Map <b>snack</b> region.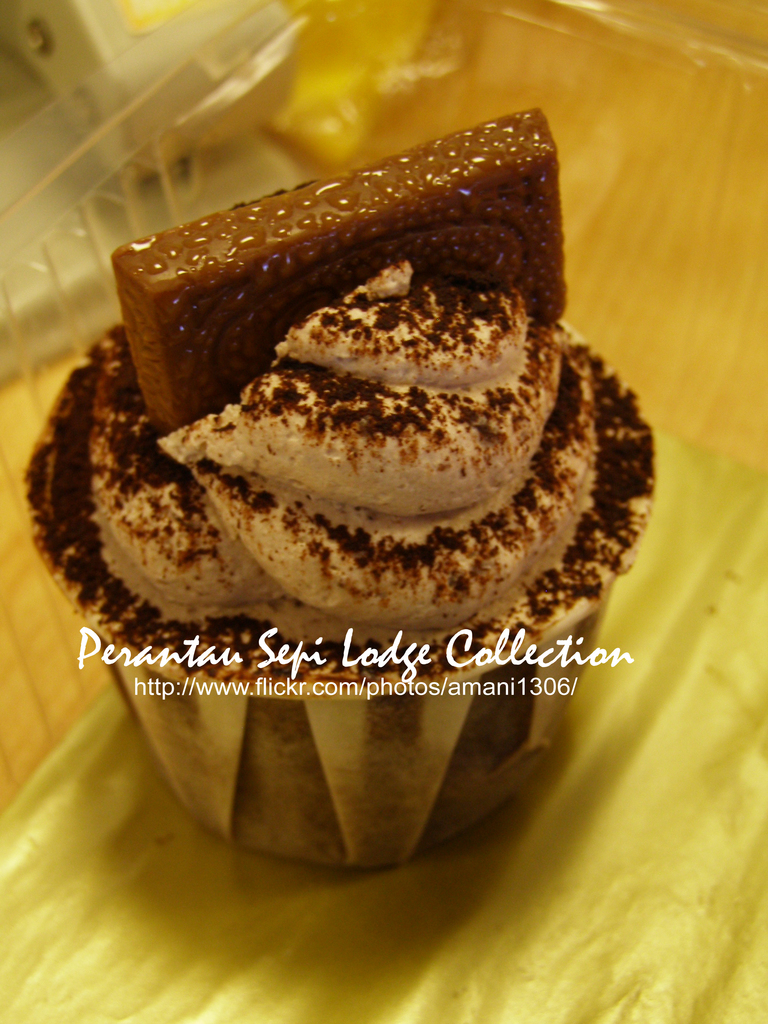
Mapped to (56, 124, 650, 810).
